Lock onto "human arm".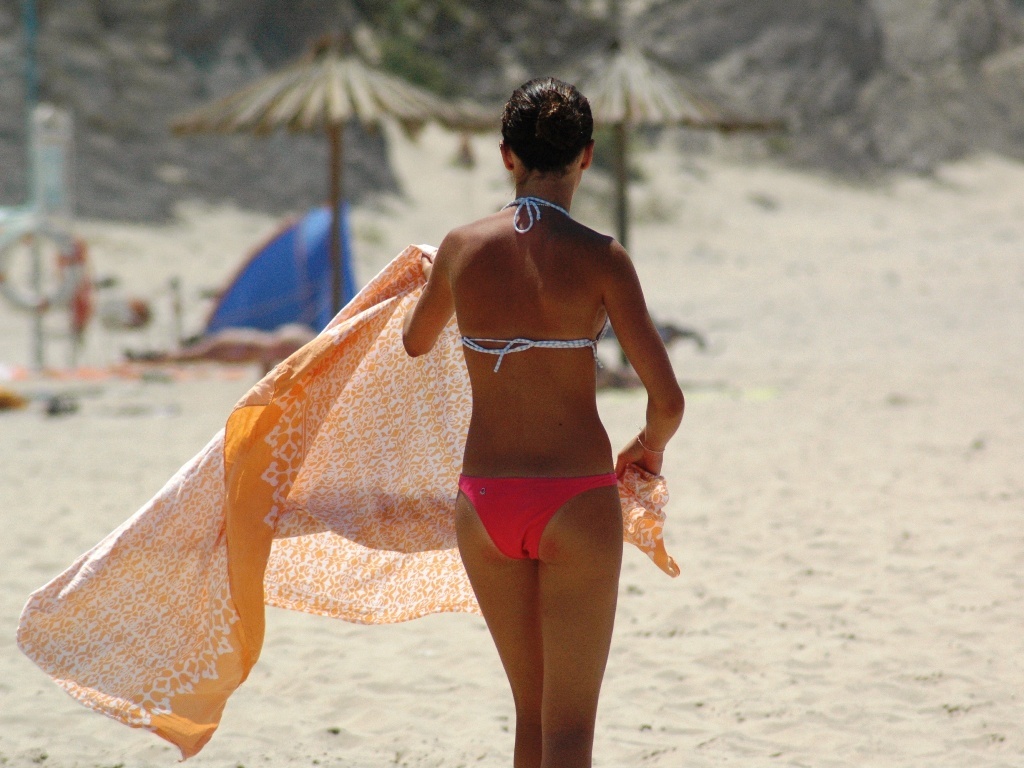
Locked: box(398, 224, 461, 366).
